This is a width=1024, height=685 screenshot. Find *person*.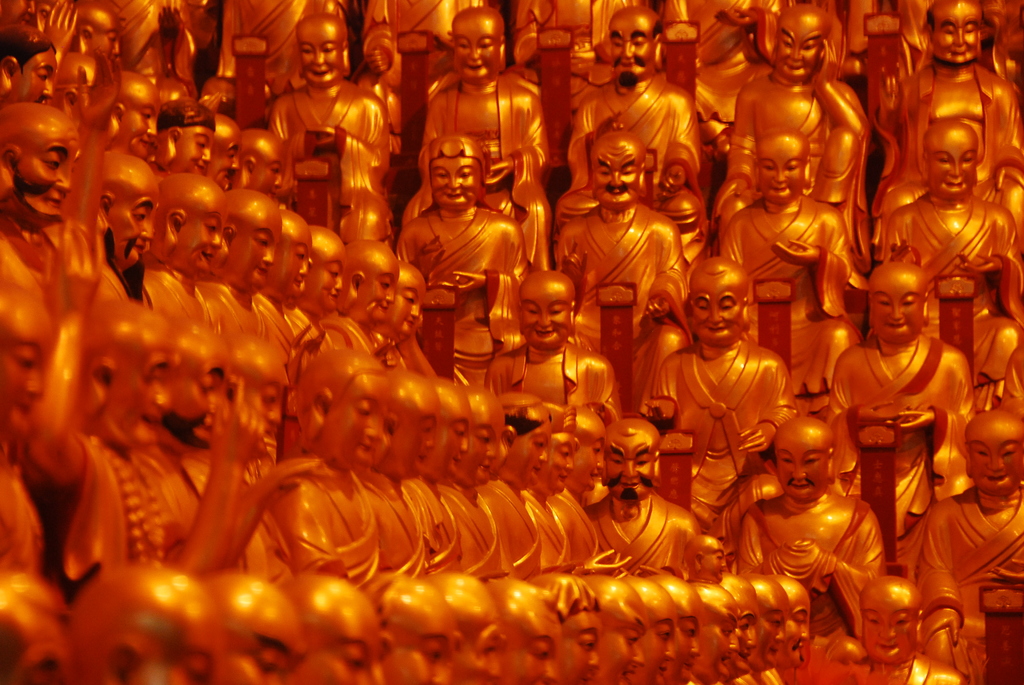
Bounding box: Rect(248, 572, 305, 684).
